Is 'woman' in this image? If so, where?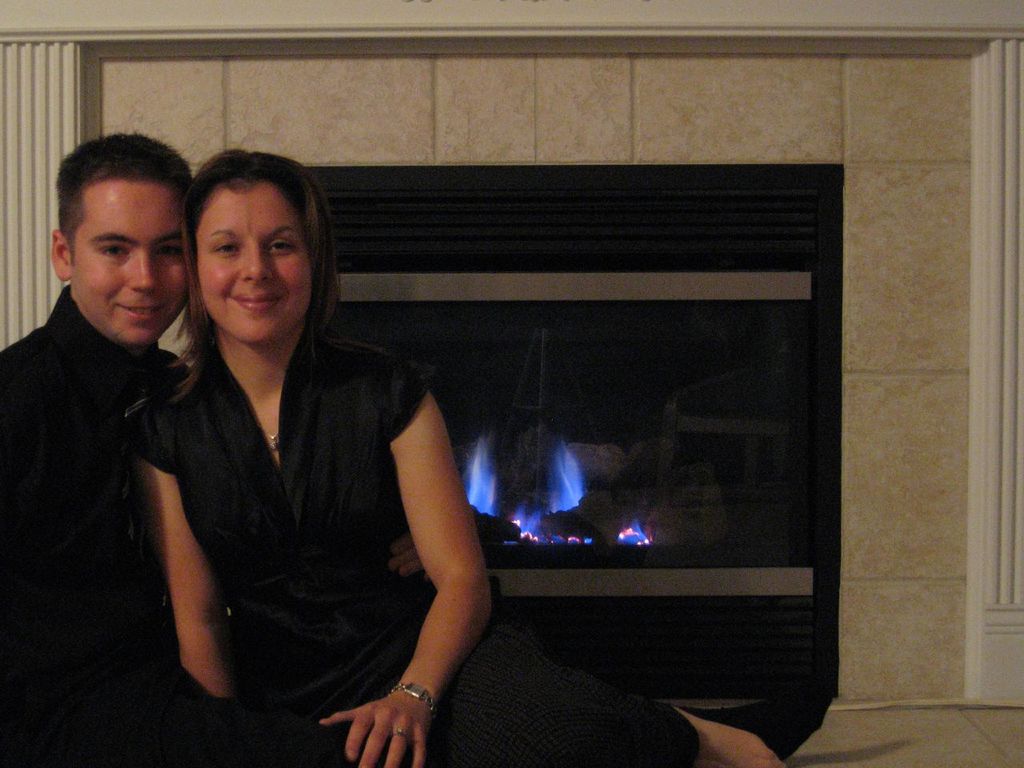
Yes, at pyautogui.locateOnScreen(127, 150, 496, 762).
